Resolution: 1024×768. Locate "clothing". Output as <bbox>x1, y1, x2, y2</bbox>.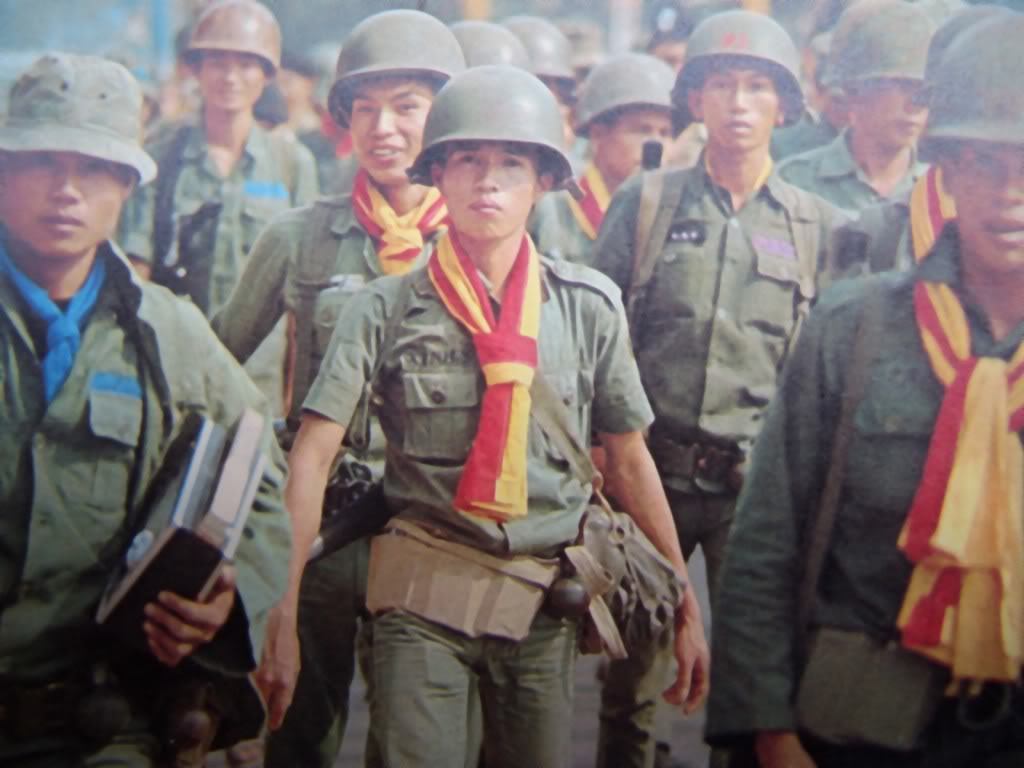
<bbox>729, 143, 1011, 767</bbox>.
